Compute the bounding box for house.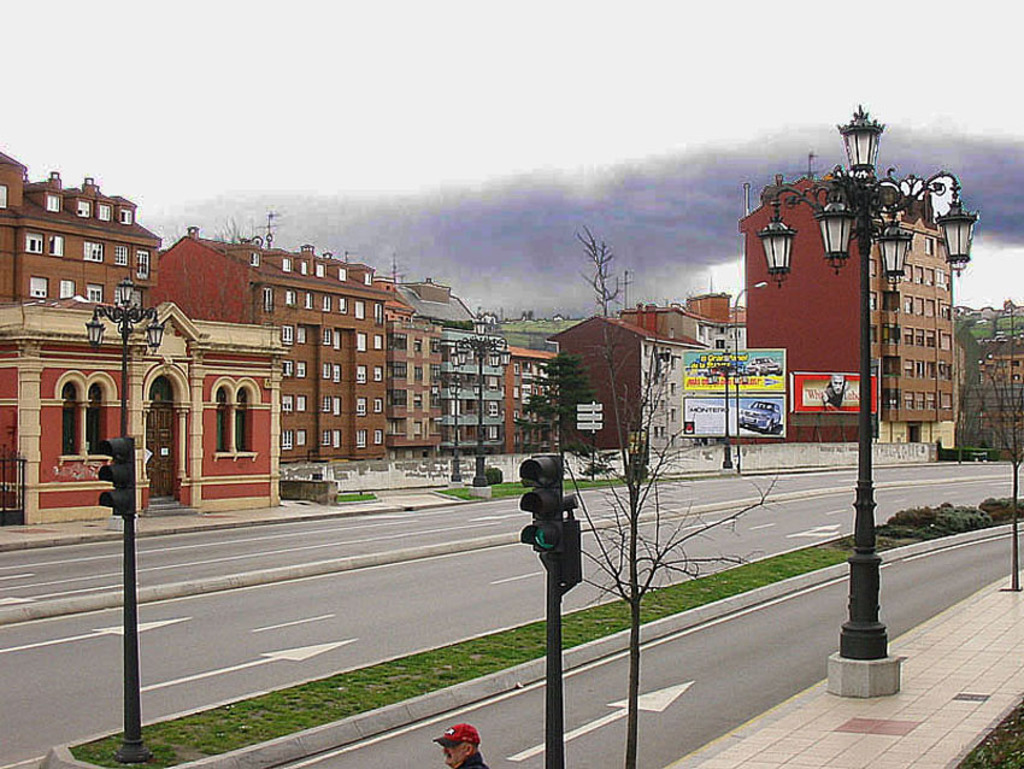
(left=399, top=274, right=513, bottom=462).
